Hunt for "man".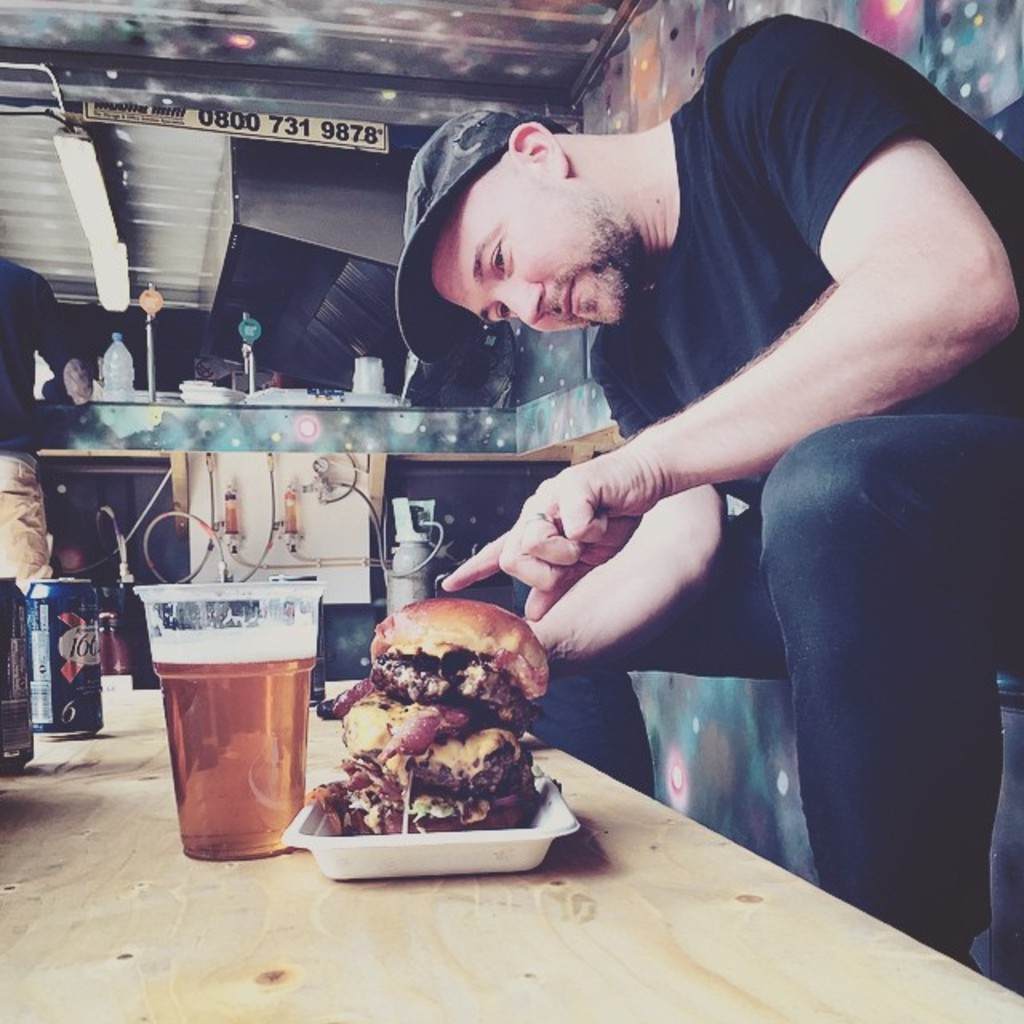
Hunted down at BBox(461, 0, 1023, 851).
